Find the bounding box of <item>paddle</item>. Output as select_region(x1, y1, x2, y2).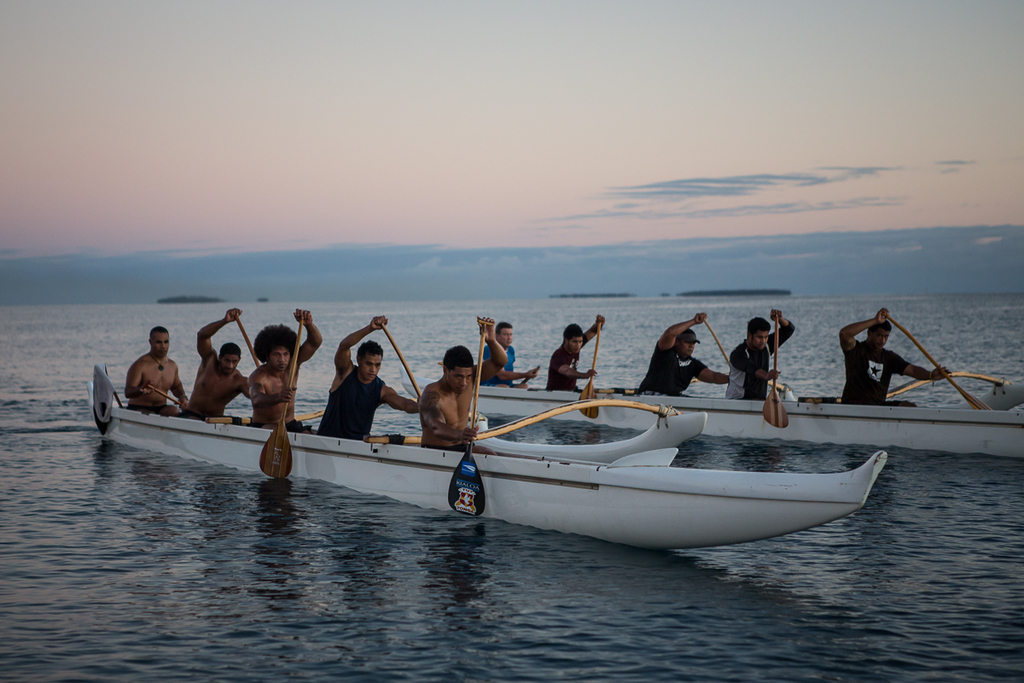
select_region(381, 322, 420, 401).
